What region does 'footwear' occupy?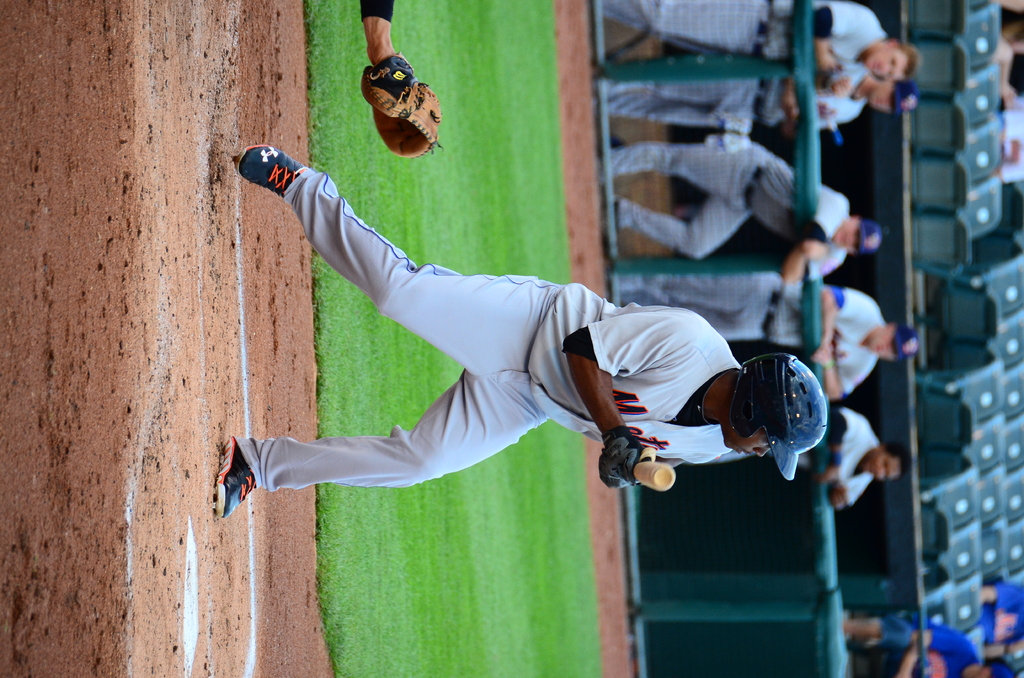
detection(228, 134, 309, 211).
